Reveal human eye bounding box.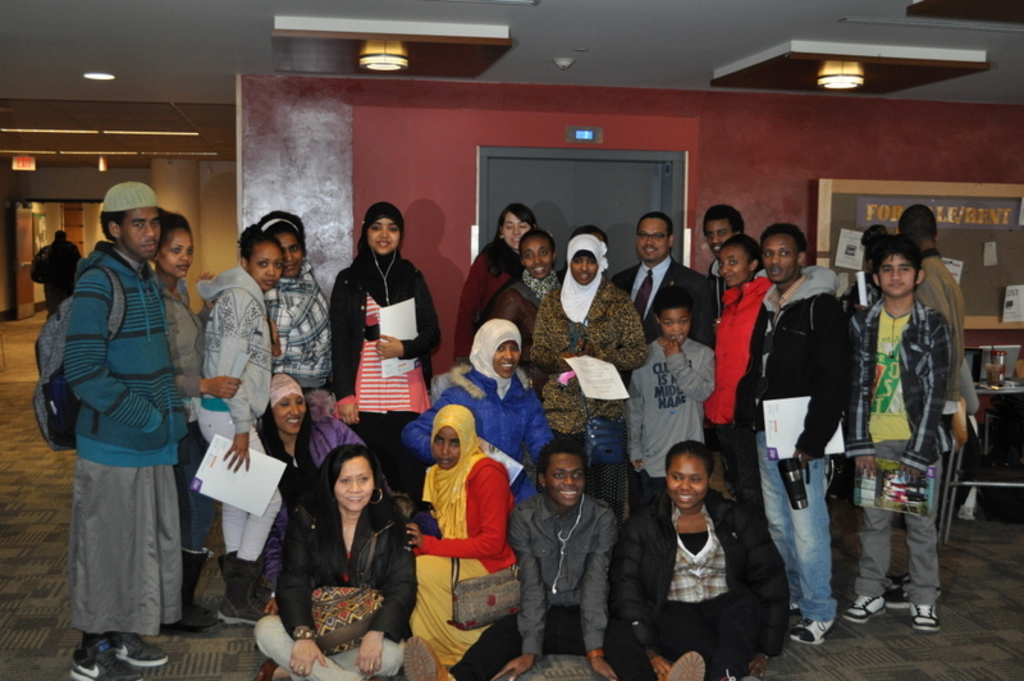
Revealed: [586, 256, 598, 265].
